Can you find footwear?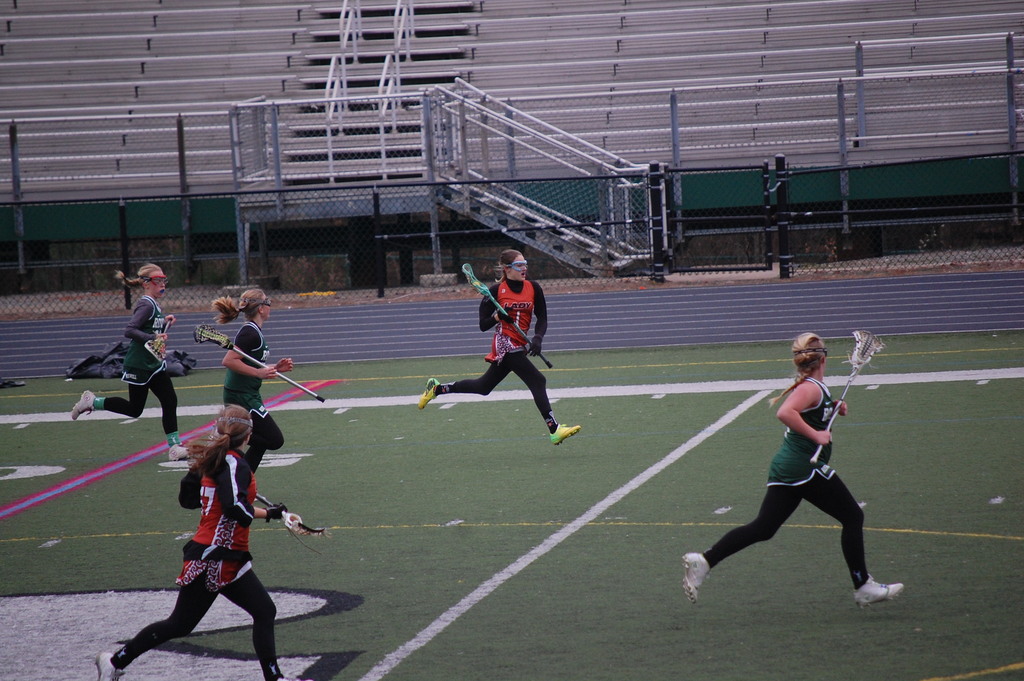
Yes, bounding box: detection(679, 546, 707, 602).
